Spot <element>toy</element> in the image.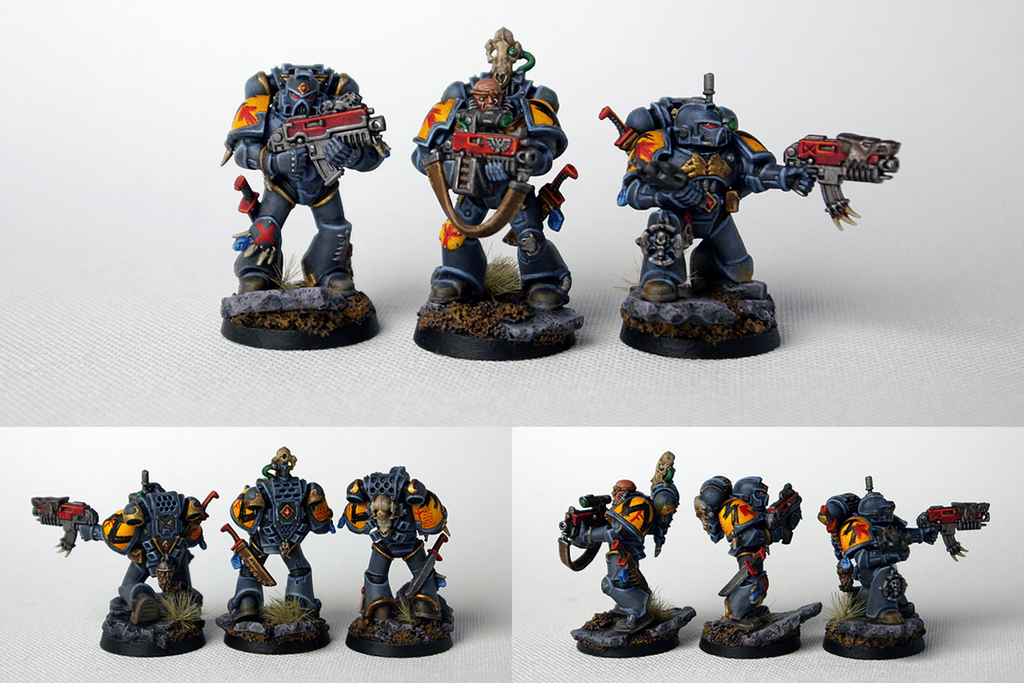
<element>toy</element> found at BBox(689, 476, 823, 658).
